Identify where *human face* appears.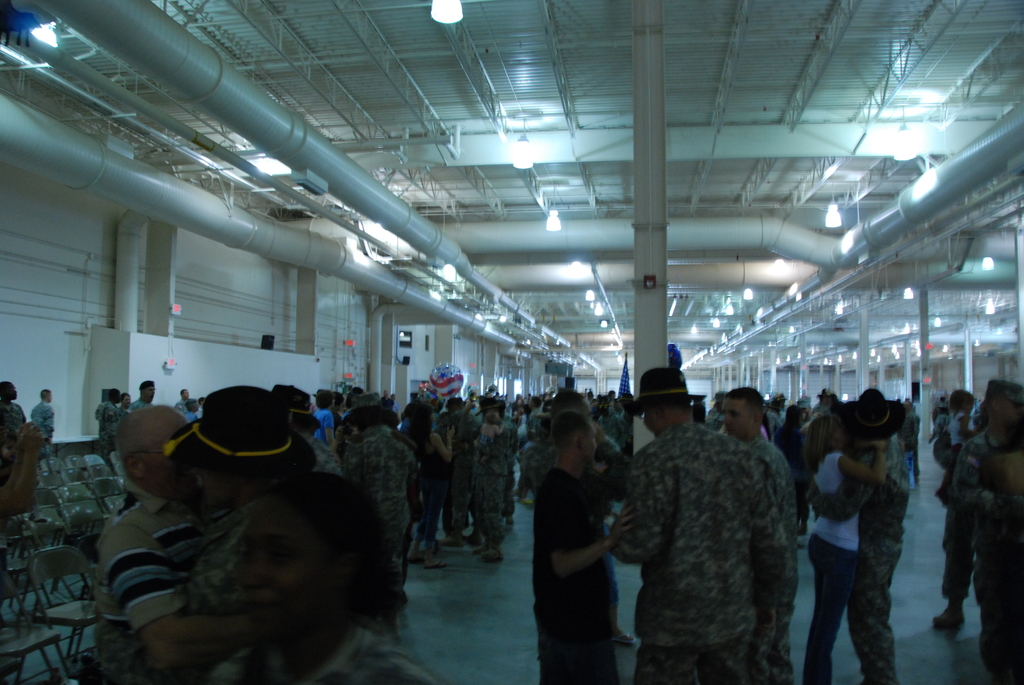
Appears at rect(6, 385, 17, 402).
